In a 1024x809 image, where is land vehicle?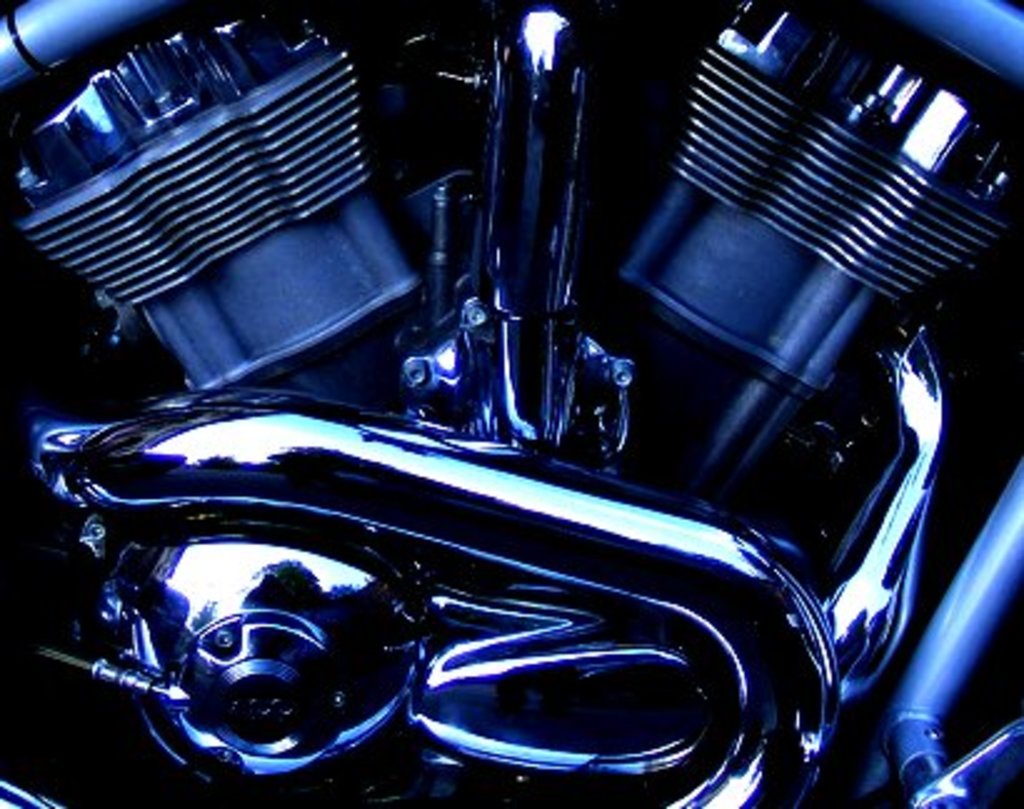
locate(0, 0, 1022, 807).
